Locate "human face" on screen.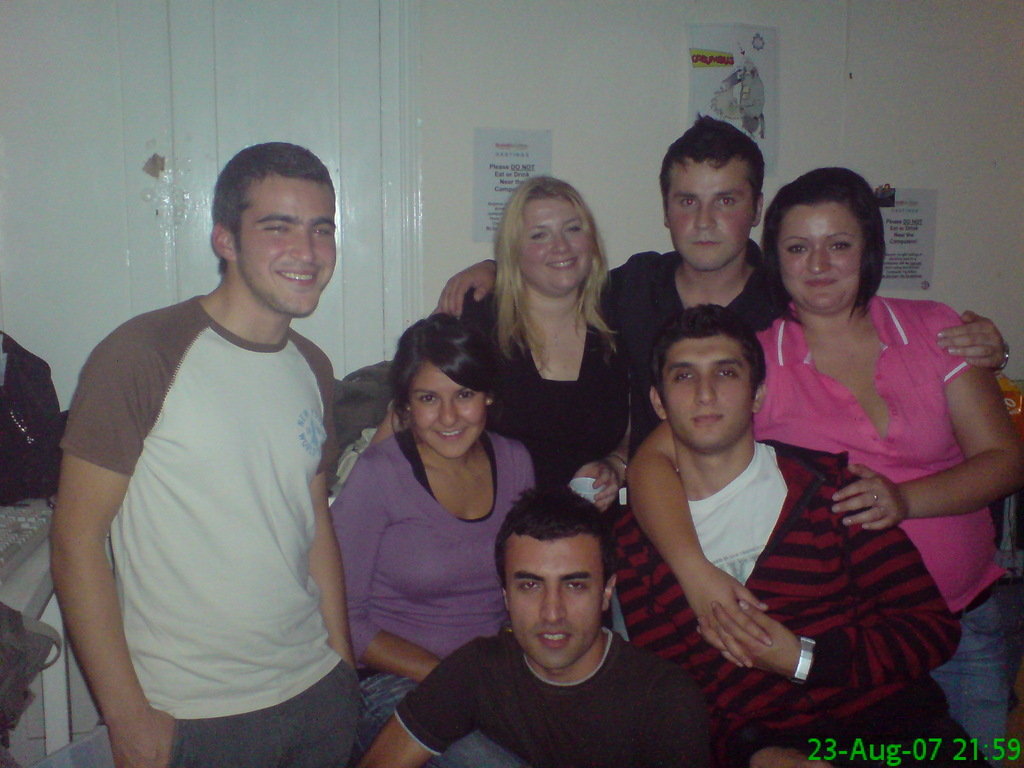
On screen at [left=660, top=344, right=751, bottom=450].
